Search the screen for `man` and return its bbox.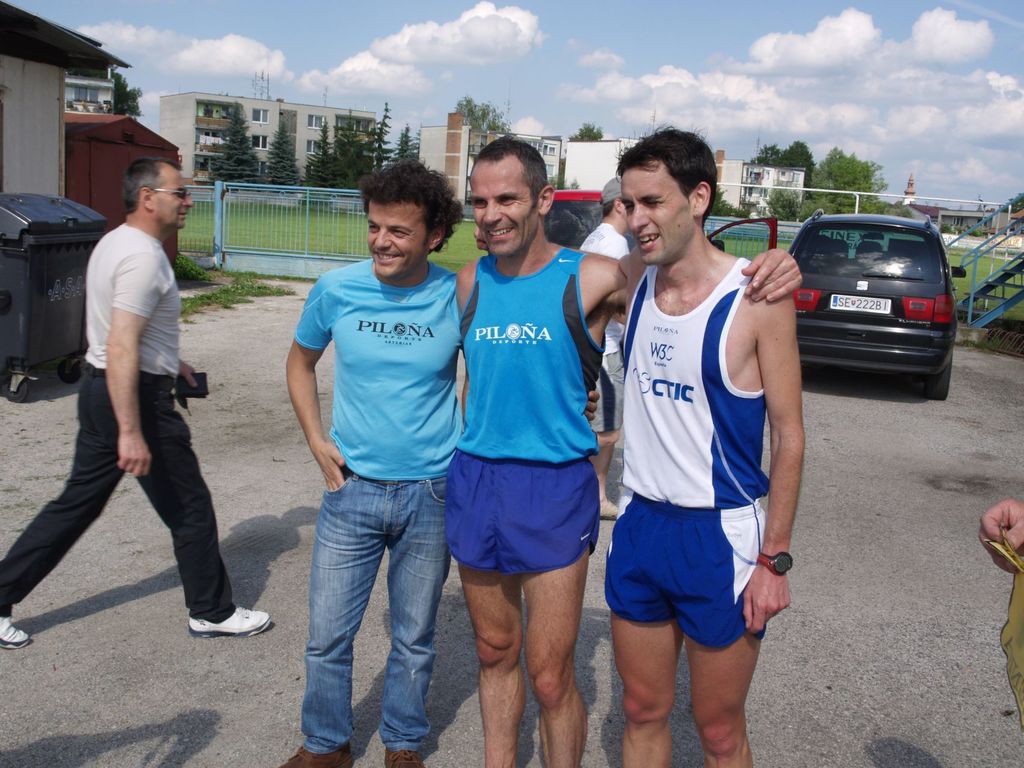
Found: x1=37, y1=134, x2=228, y2=642.
